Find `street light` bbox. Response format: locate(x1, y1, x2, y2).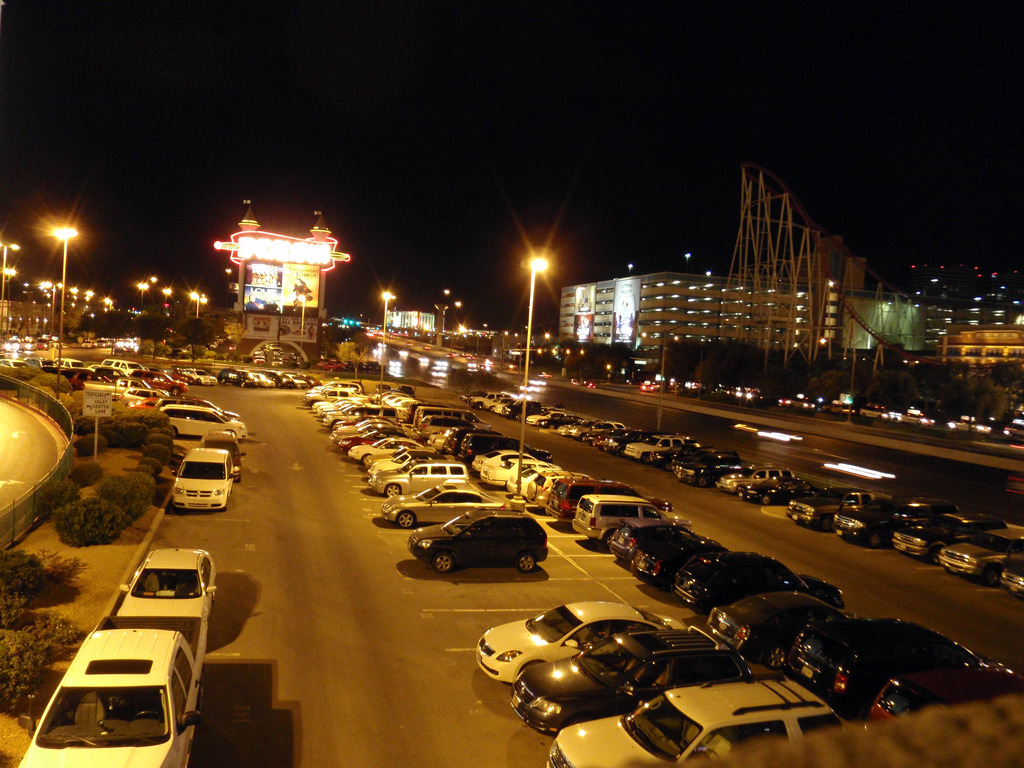
locate(519, 249, 546, 503).
